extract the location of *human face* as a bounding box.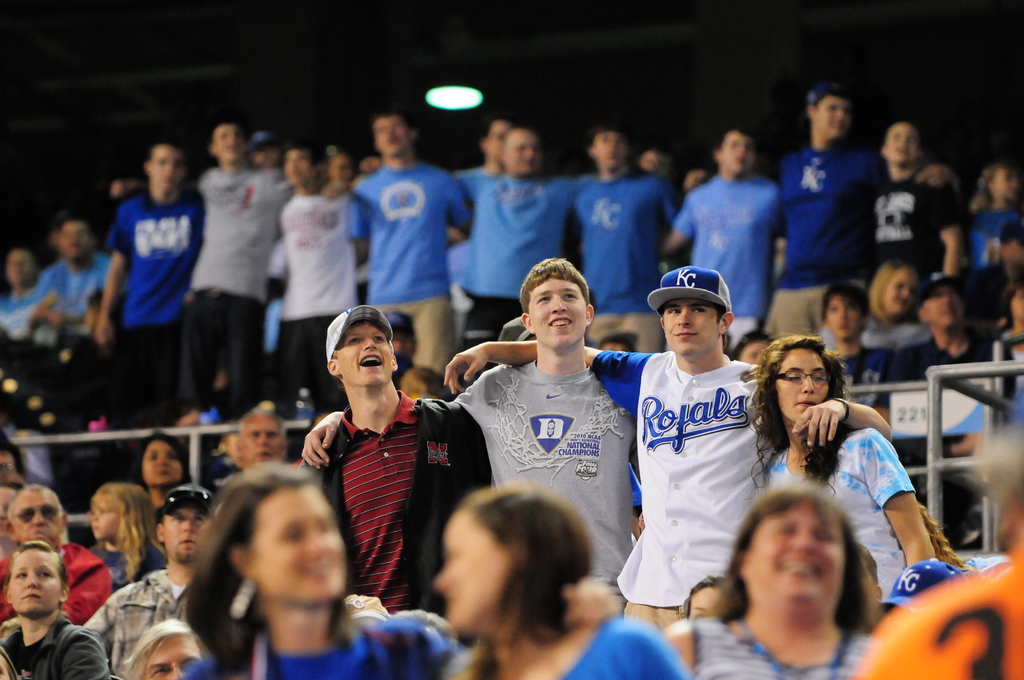
x1=90, y1=503, x2=120, y2=538.
